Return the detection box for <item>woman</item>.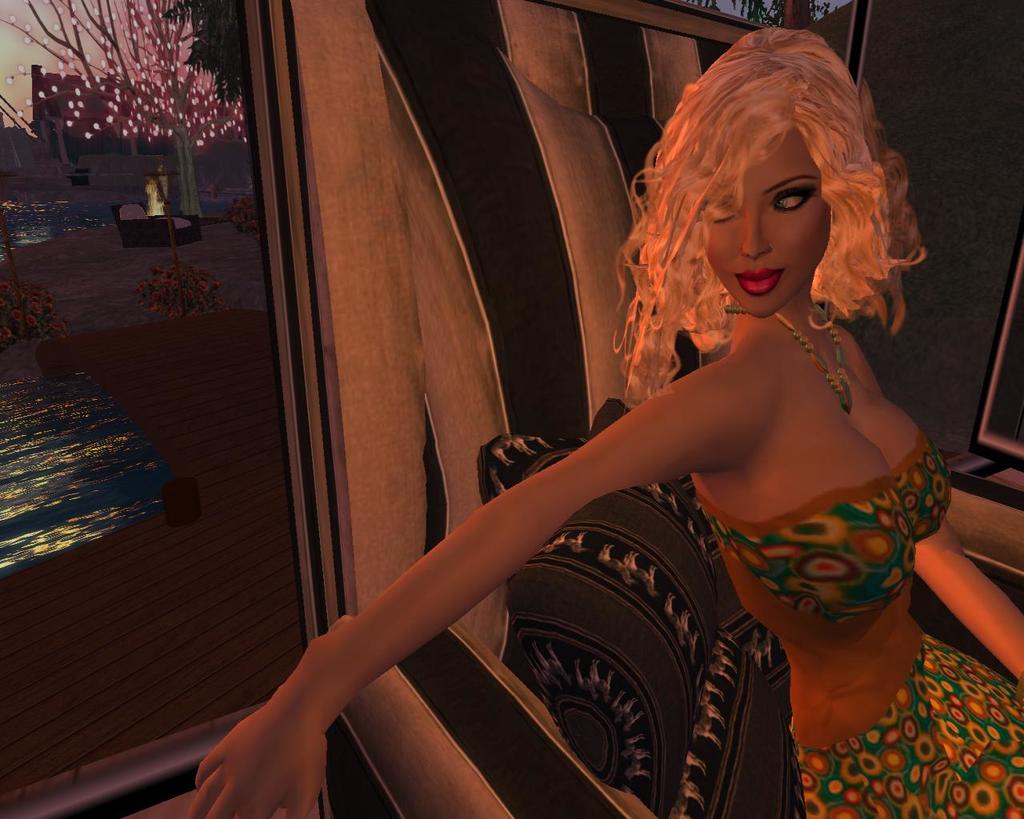
358/22/970/794.
